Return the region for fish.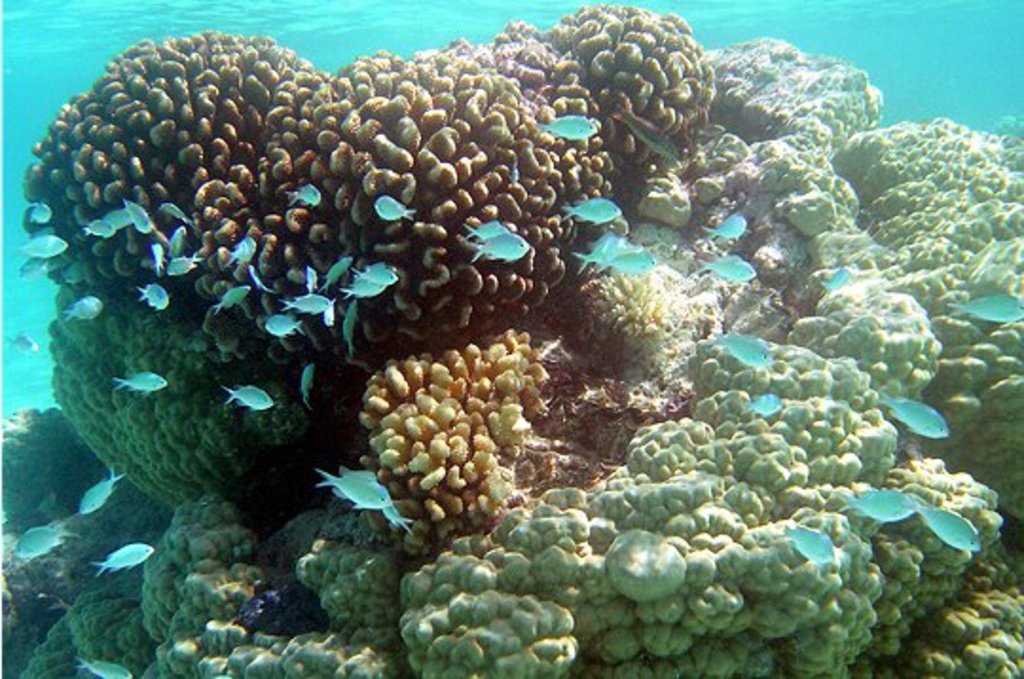
[x1=161, y1=199, x2=192, y2=222].
